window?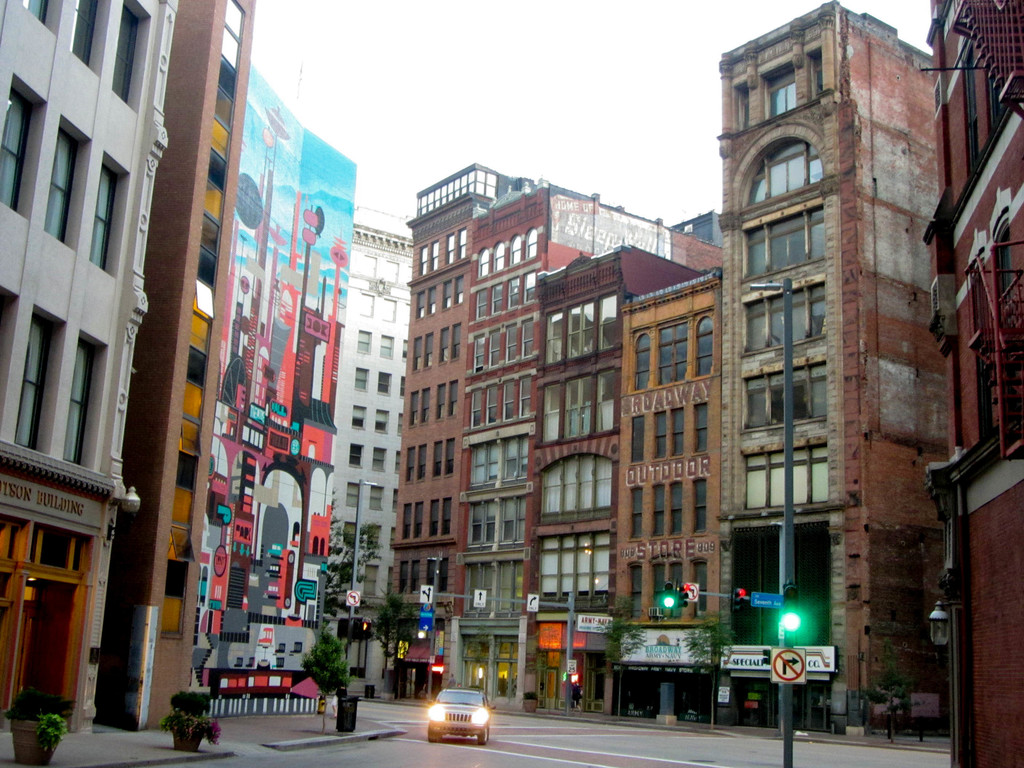
{"left": 417, "top": 444, "right": 424, "bottom": 482}
